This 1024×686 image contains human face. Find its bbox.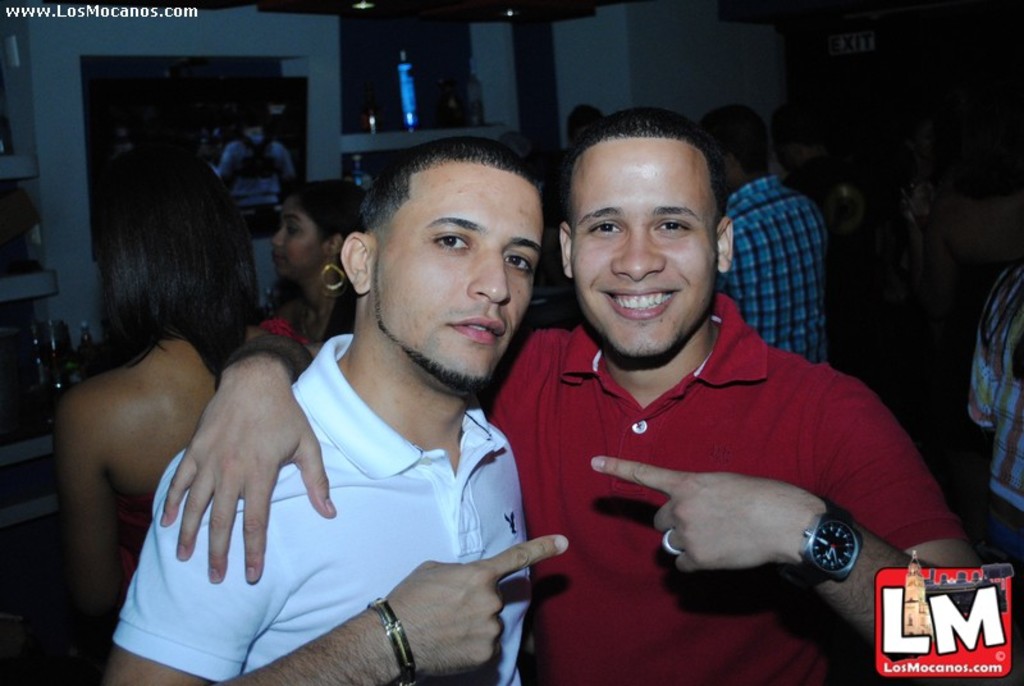
567,132,718,363.
